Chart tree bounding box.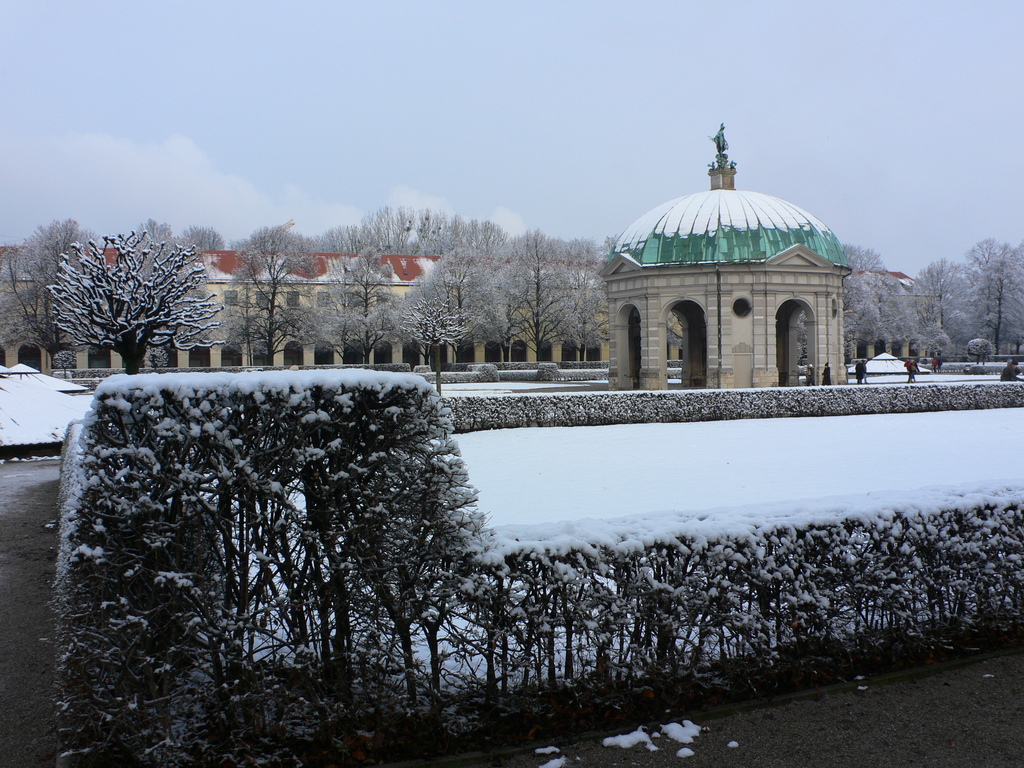
Charted: [399, 254, 493, 368].
